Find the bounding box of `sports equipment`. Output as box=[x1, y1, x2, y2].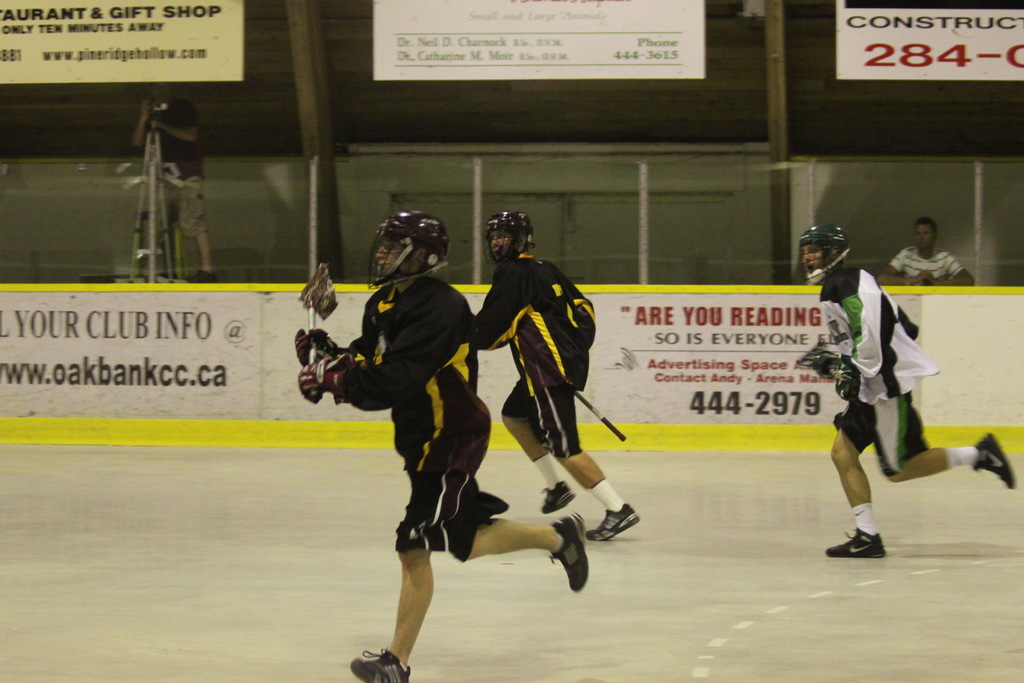
box=[541, 479, 577, 512].
